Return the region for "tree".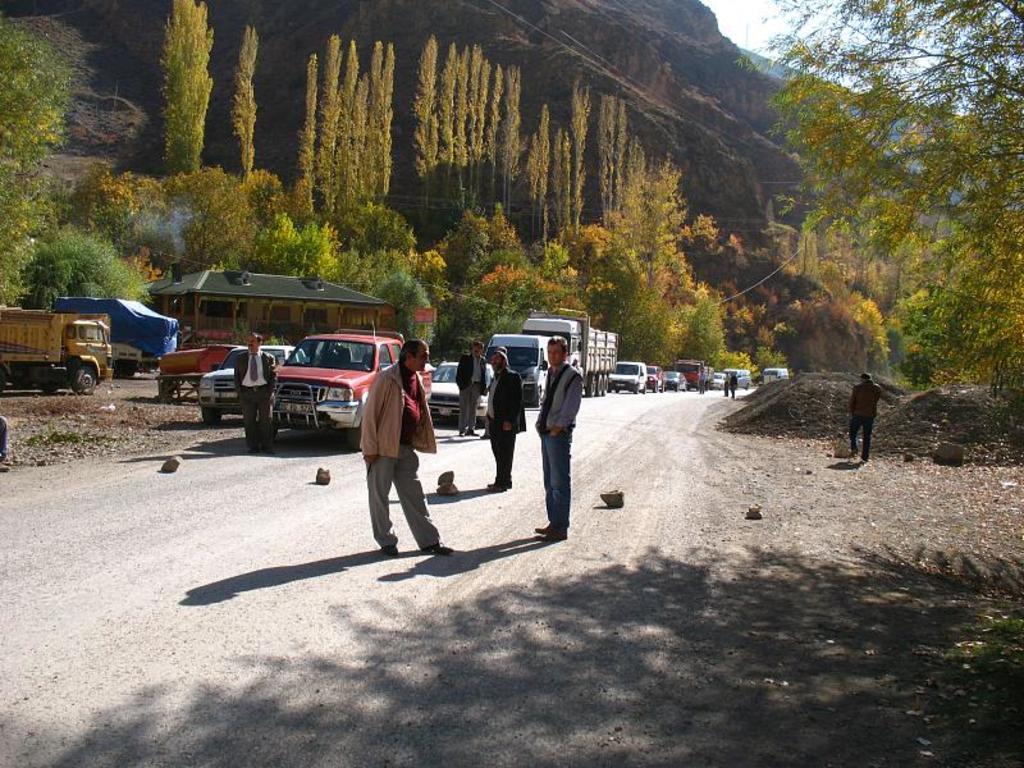
BBox(733, 0, 1023, 388).
